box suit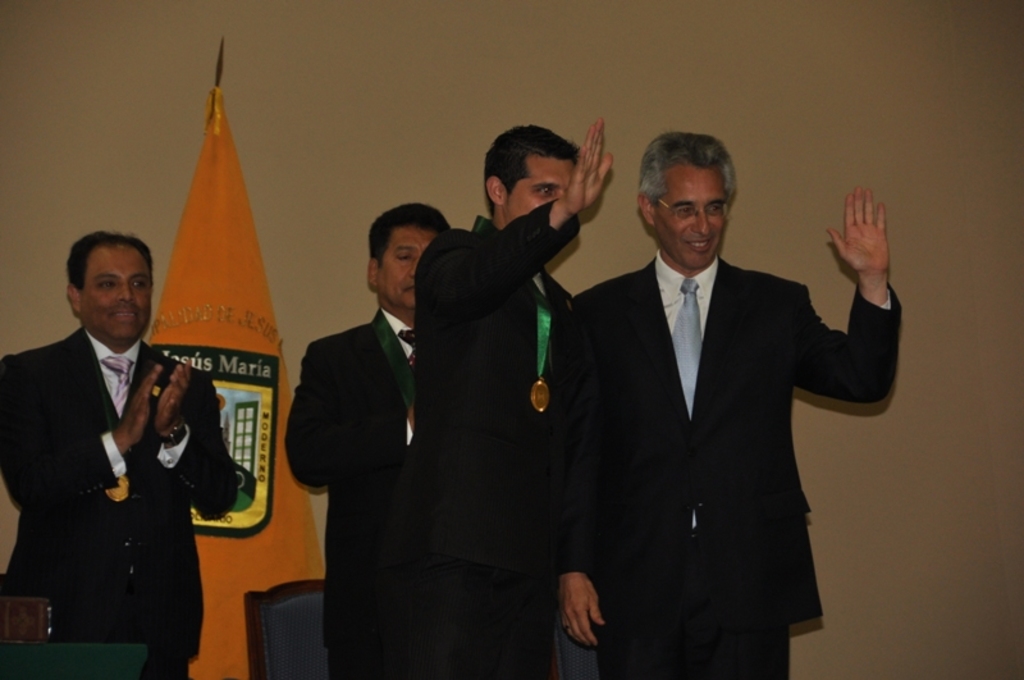
<bbox>415, 204, 576, 679</bbox>
